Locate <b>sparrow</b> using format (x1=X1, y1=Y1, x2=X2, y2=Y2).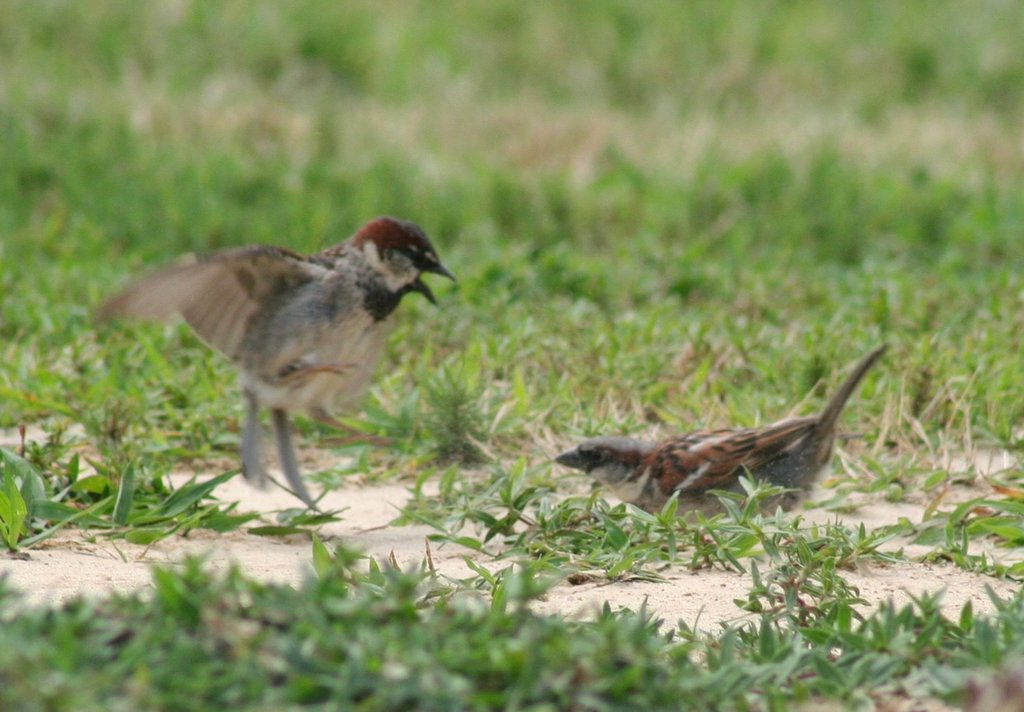
(x1=87, y1=216, x2=460, y2=442).
